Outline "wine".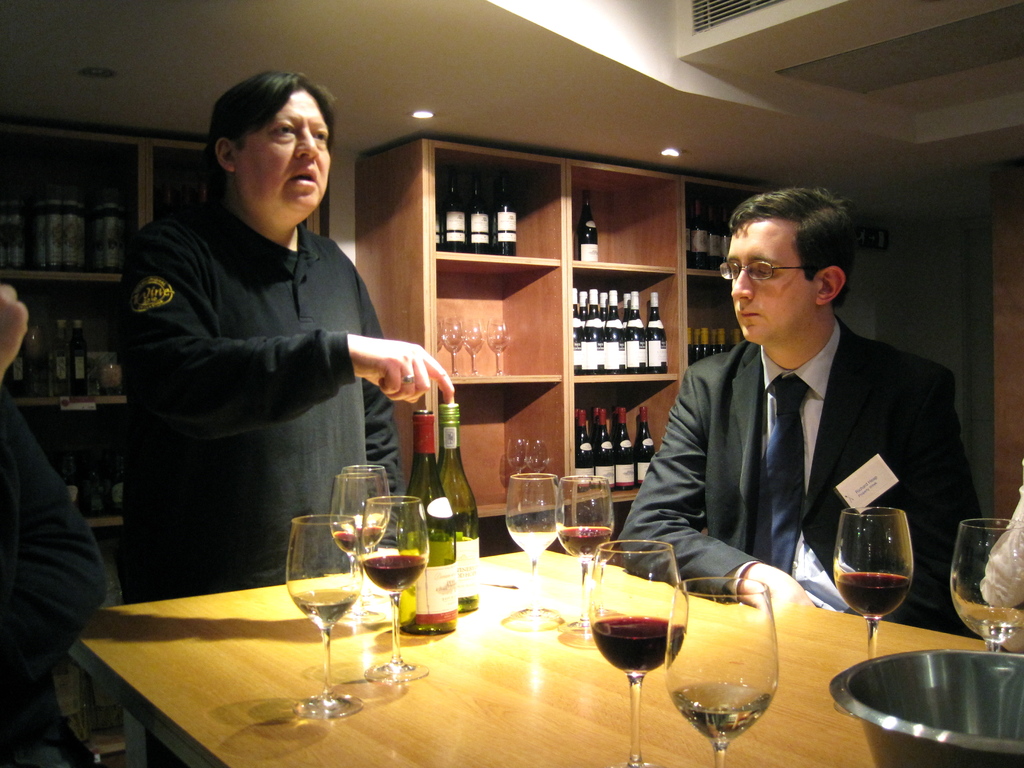
Outline: pyautogui.locateOnScreen(579, 190, 603, 262).
